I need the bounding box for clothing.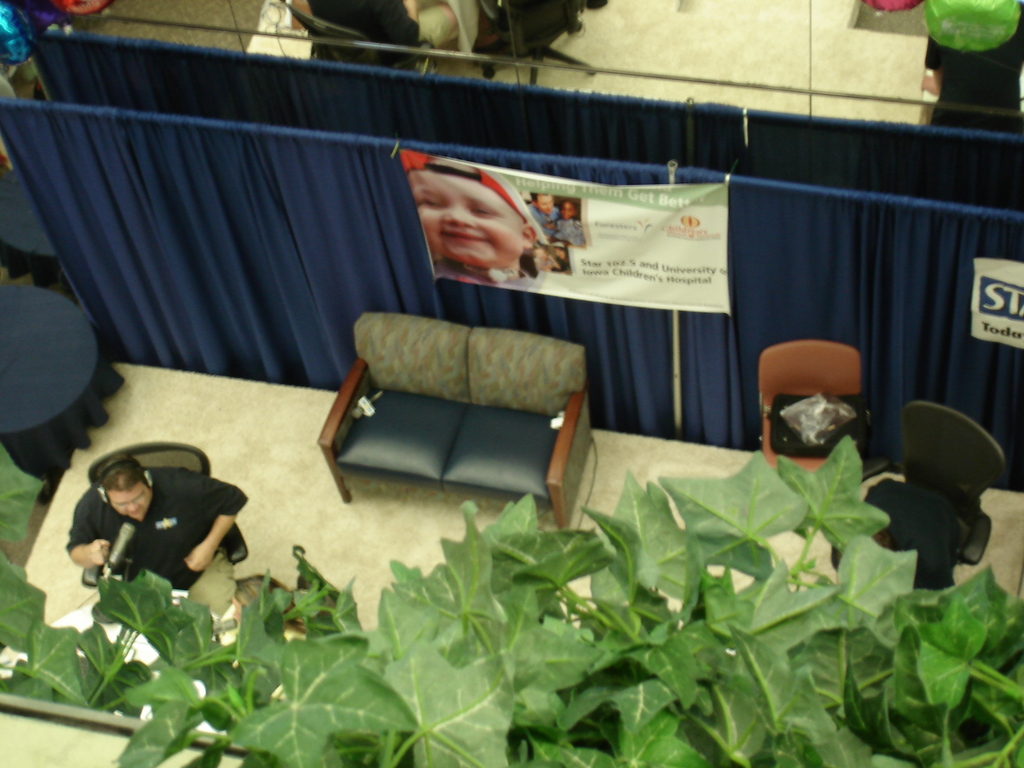
Here it is: 306,0,456,69.
